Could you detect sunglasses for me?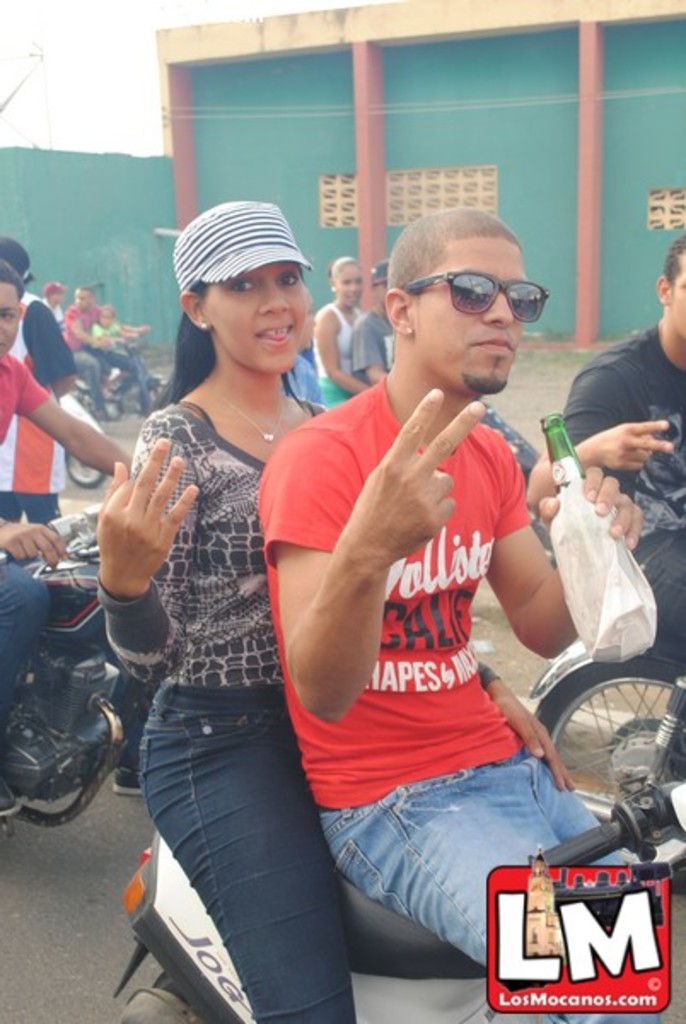
Detection result: (x1=401, y1=268, x2=549, y2=324).
